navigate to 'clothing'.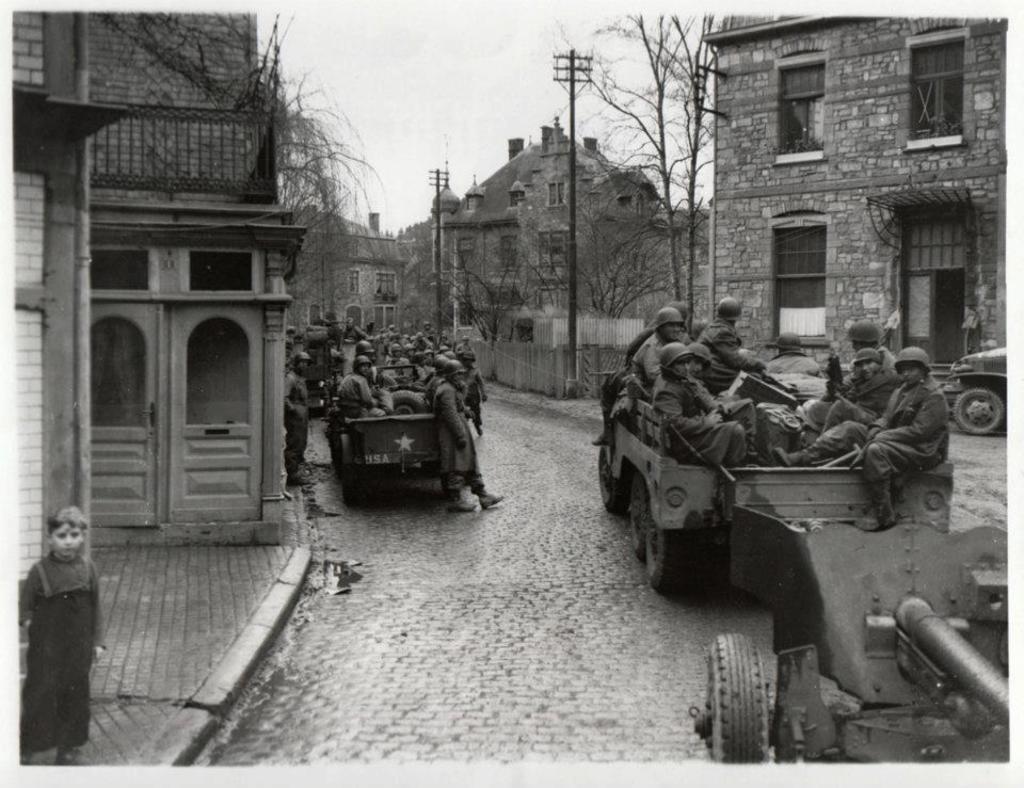
Navigation target: bbox=(693, 379, 739, 414).
